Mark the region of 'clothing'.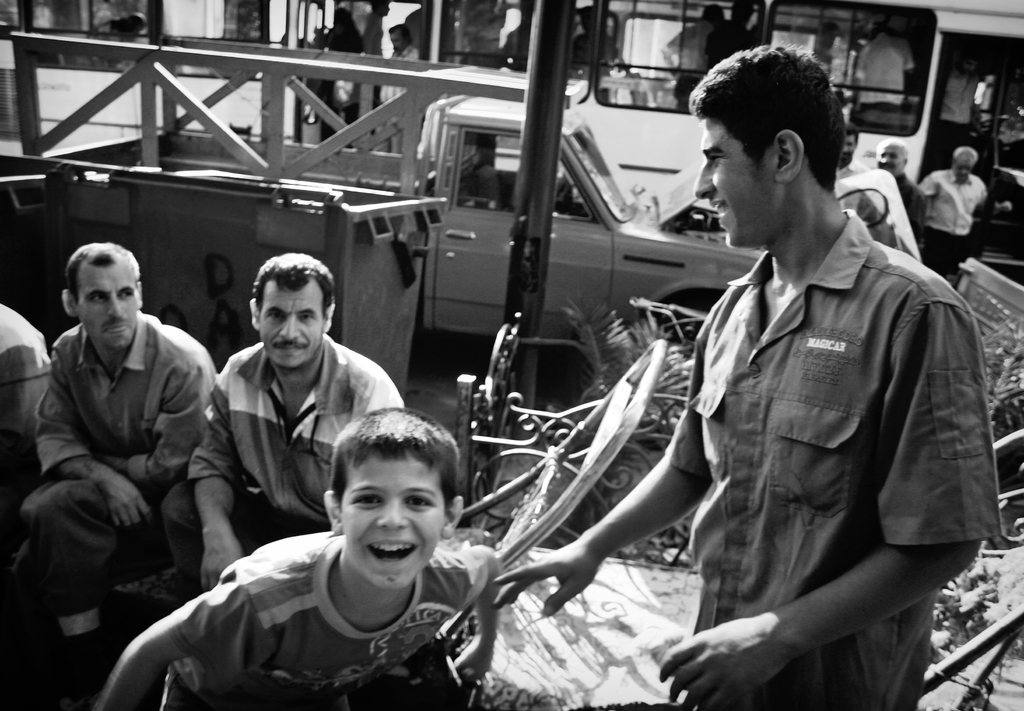
Region: 856 29 913 120.
